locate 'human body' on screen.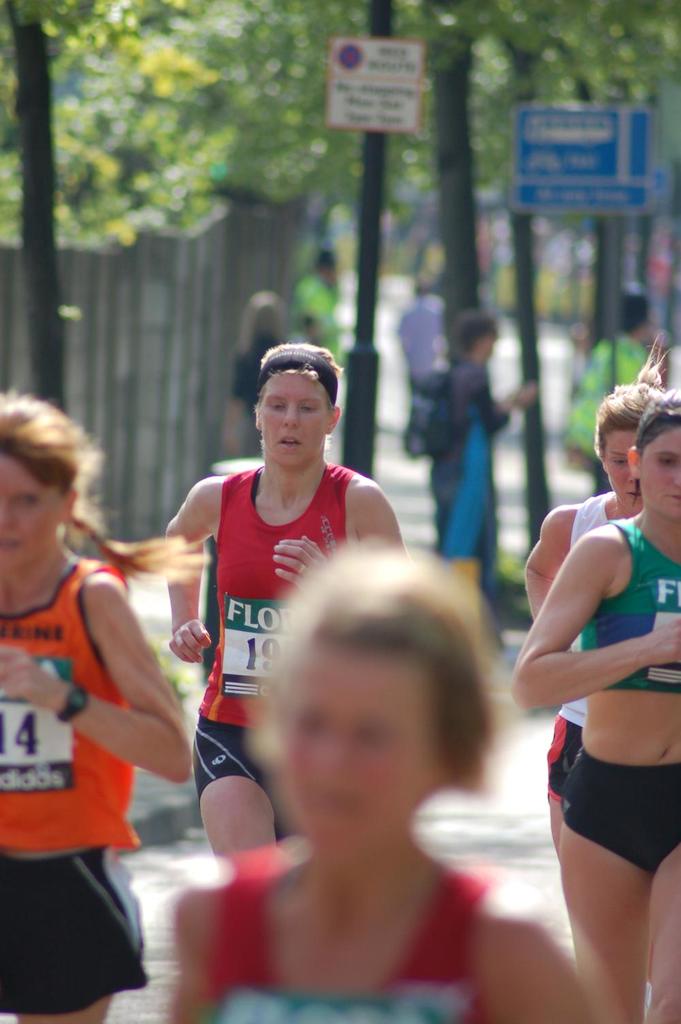
On screen at locate(229, 289, 290, 460).
